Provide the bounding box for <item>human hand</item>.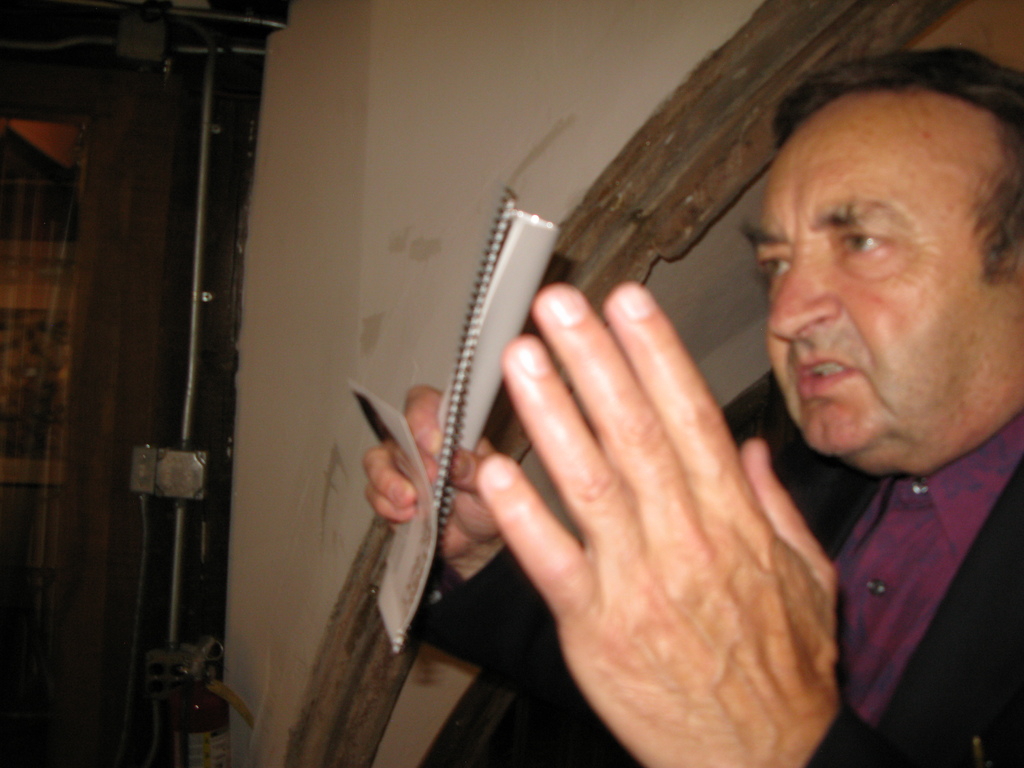
(476, 284, 842, 767).
